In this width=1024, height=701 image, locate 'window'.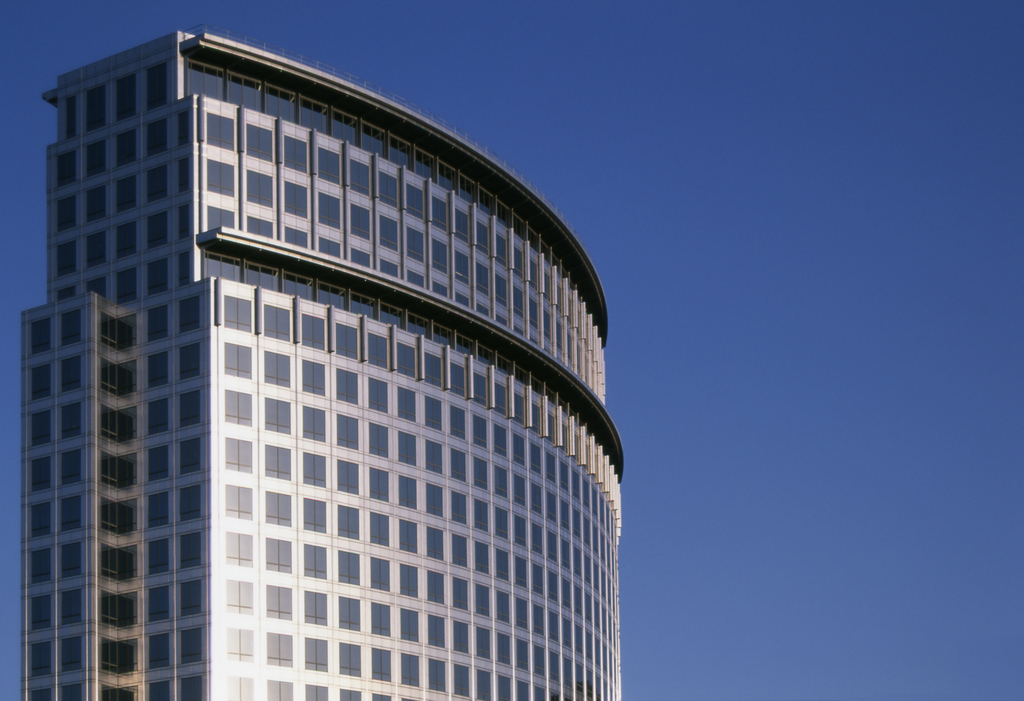
Bounding box: {"x1": 425, "y1": 392, "x2": 445, "y2": 428}.
